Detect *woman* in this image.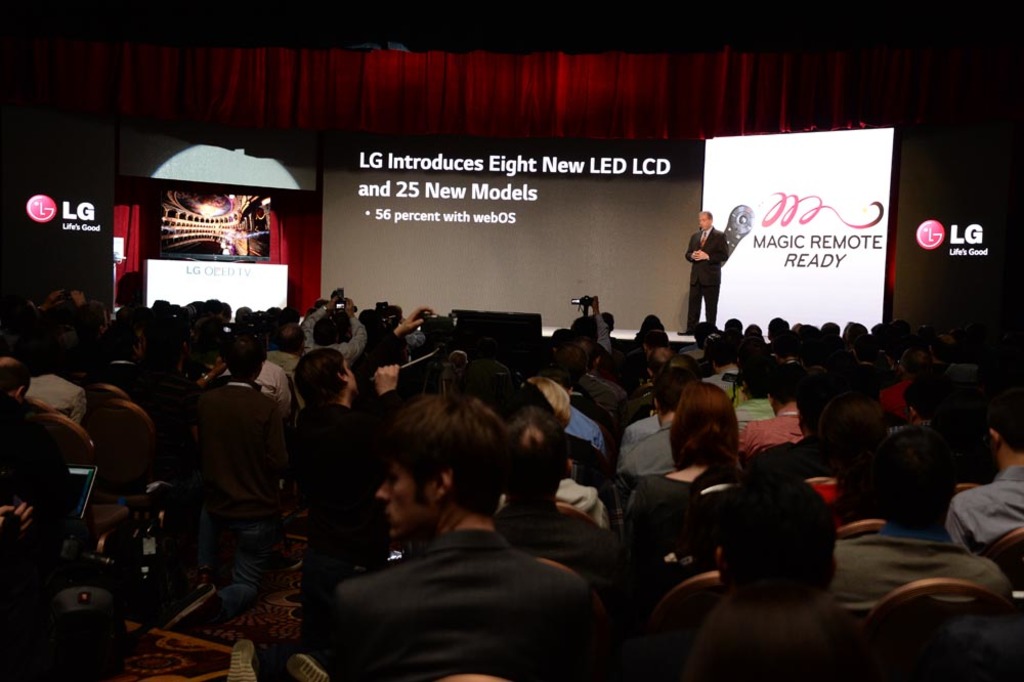
Detection: box(652, 367, 767, 518).
